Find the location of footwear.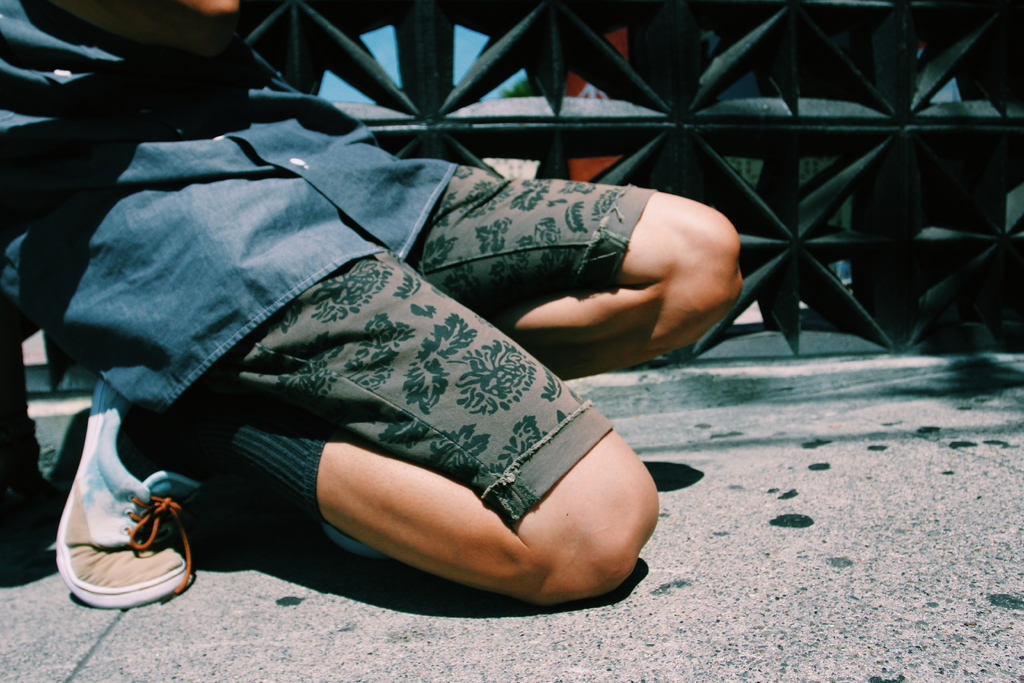
Location: <region>51, 378, 210, 618</region>.
